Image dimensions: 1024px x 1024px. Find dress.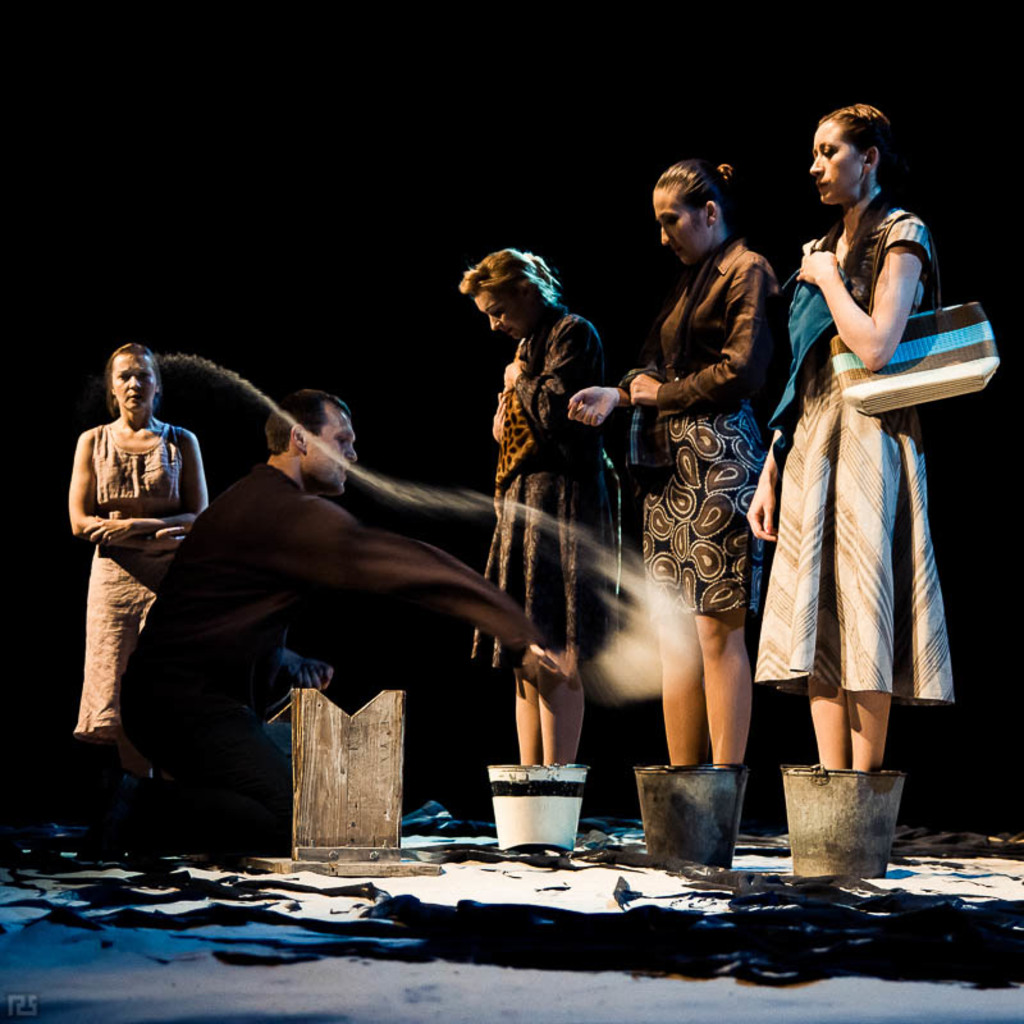
bbox(472, 312, 617, 675).
